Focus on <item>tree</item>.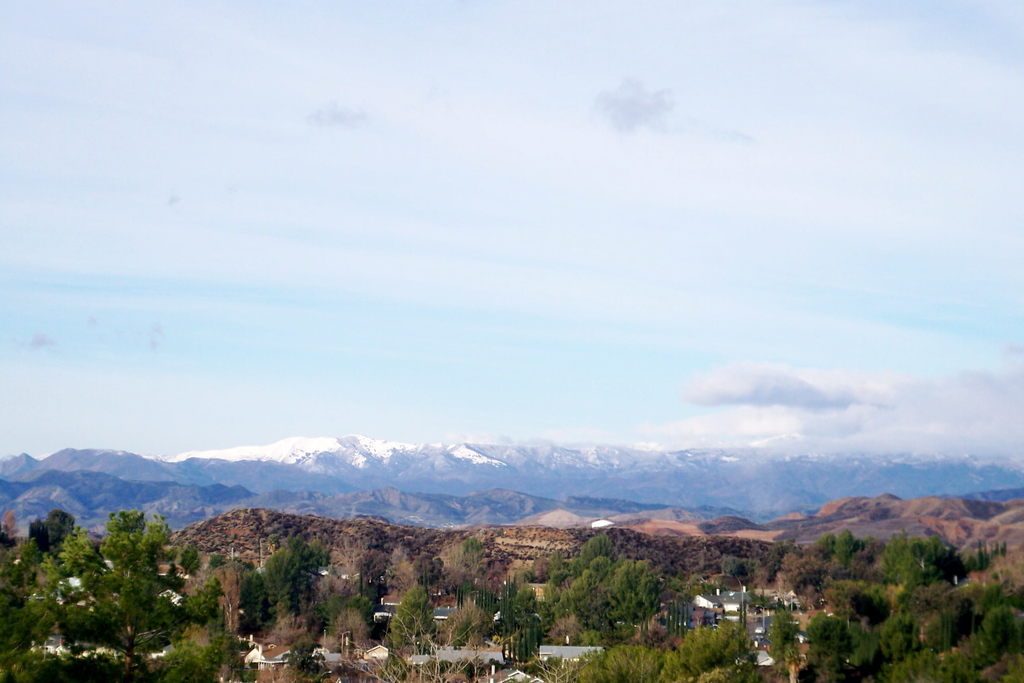
Focused at [716, 554, 751, 582].
